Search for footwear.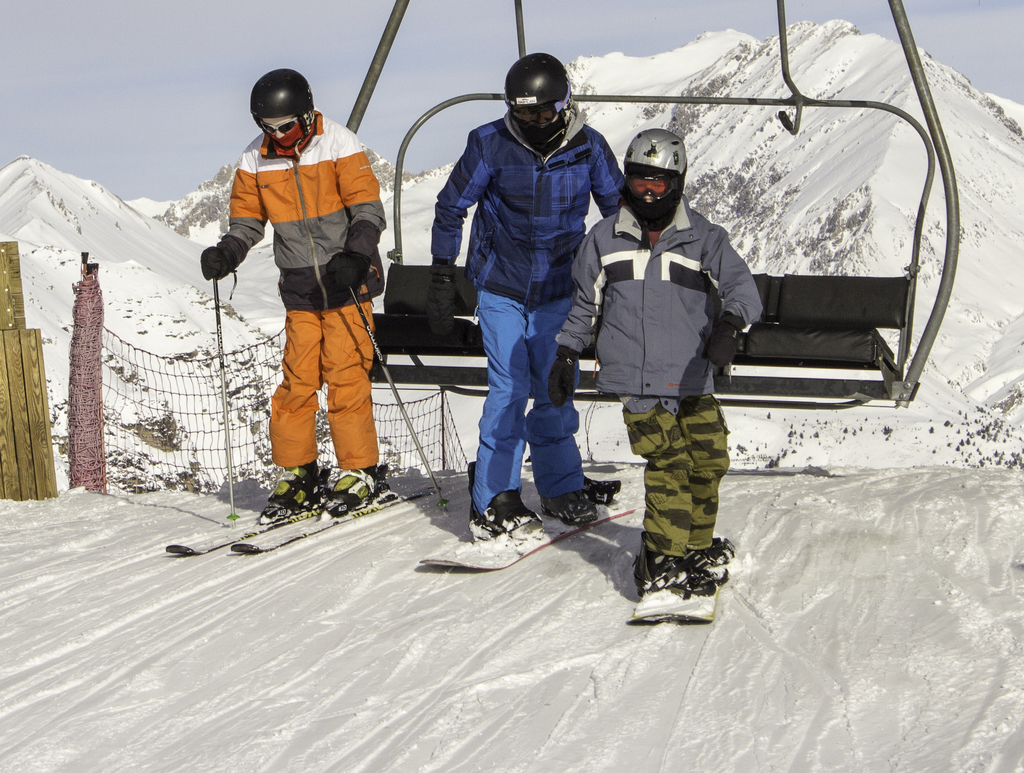
Found at [536, 486, 606, 523].
